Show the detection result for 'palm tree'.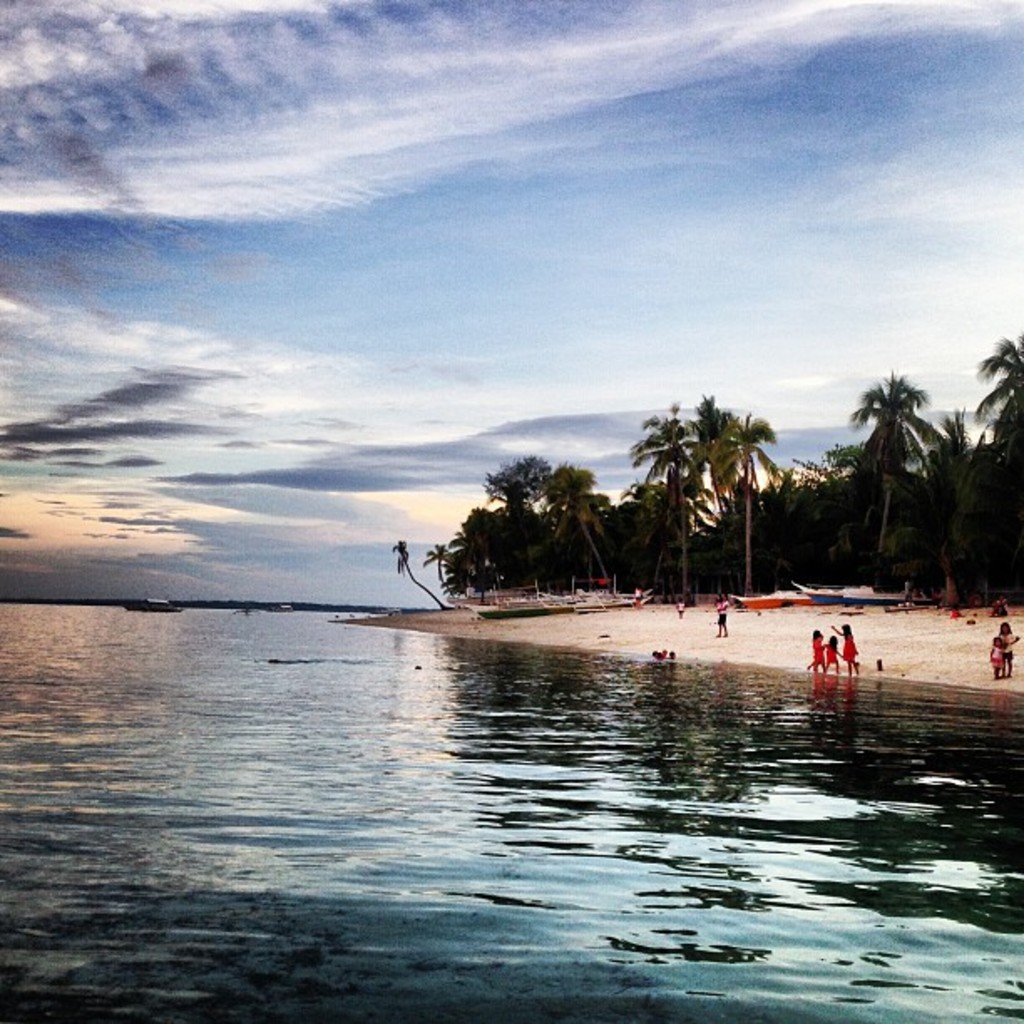
[left=860, top=363, right=917, bottom=535].
